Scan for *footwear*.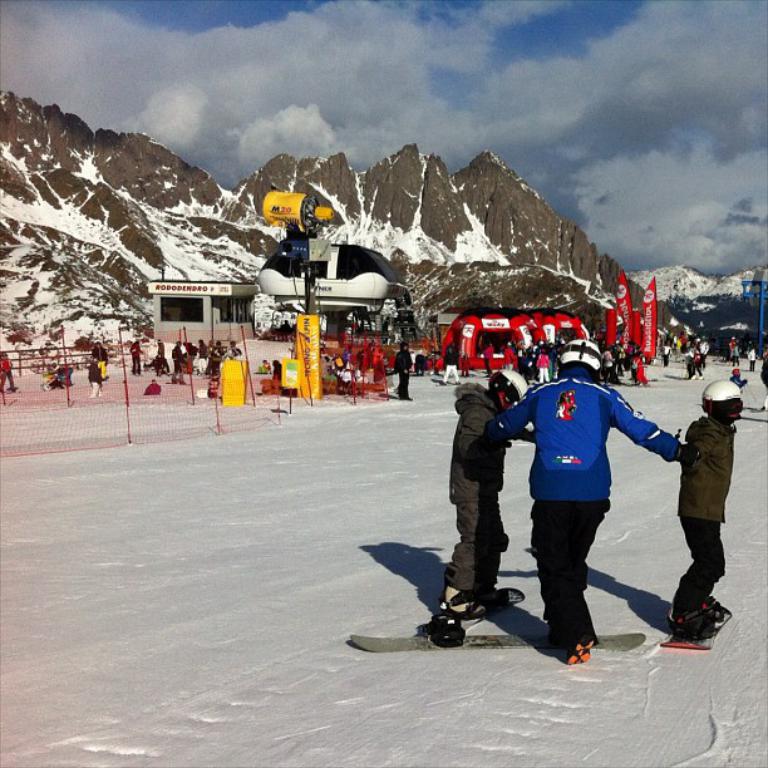
Scan result: [693,599,727,639].
